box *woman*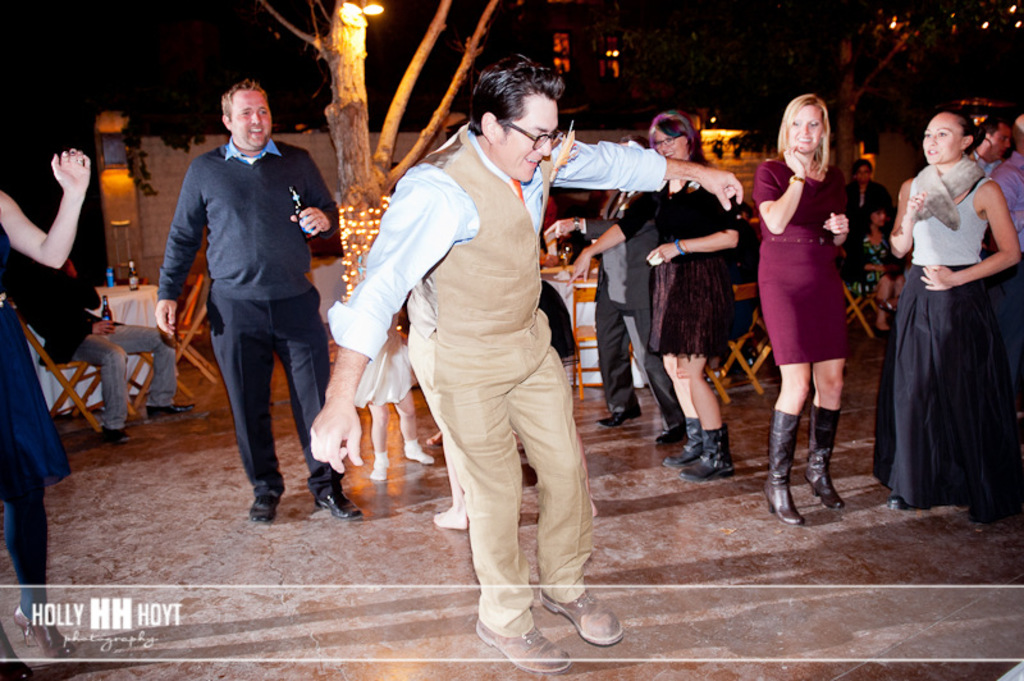
x1=0 y1=148 x2=93 y2=680
